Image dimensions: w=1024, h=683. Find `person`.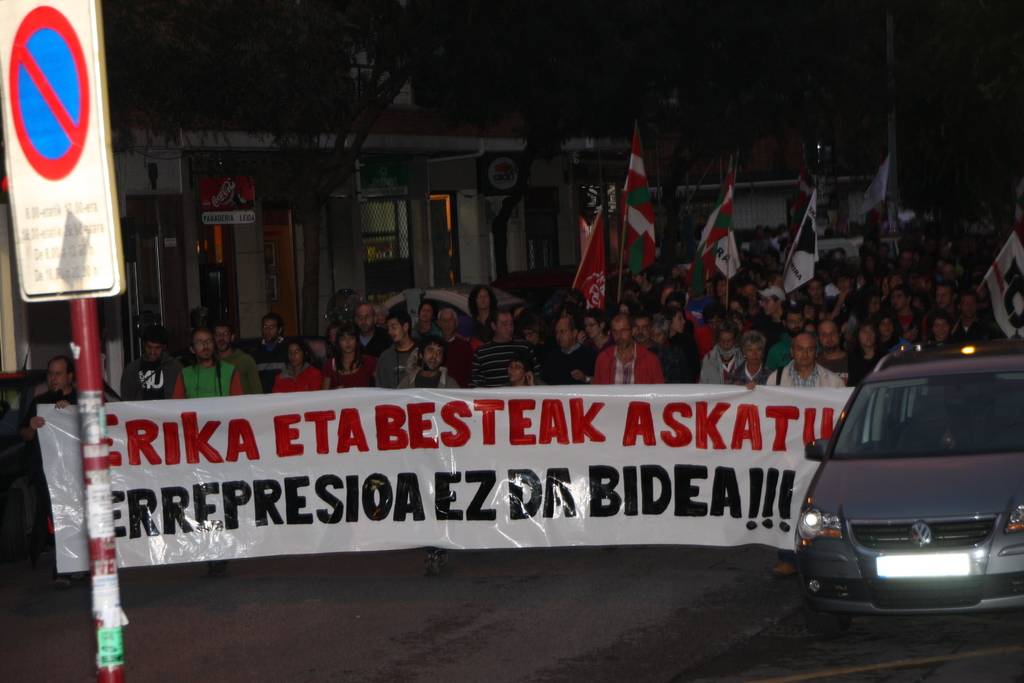
crop(353, 300, 393, 355).
